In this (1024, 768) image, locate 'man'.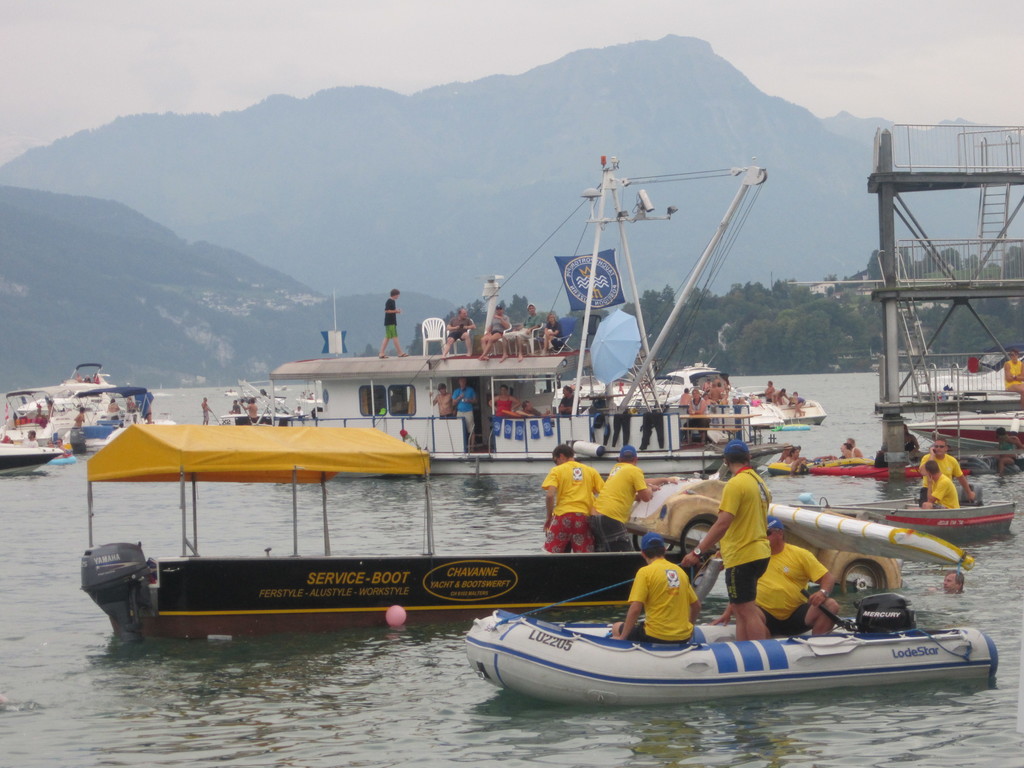
Bounding box: [x1=611, y1=536, x2=703, y2=645].
